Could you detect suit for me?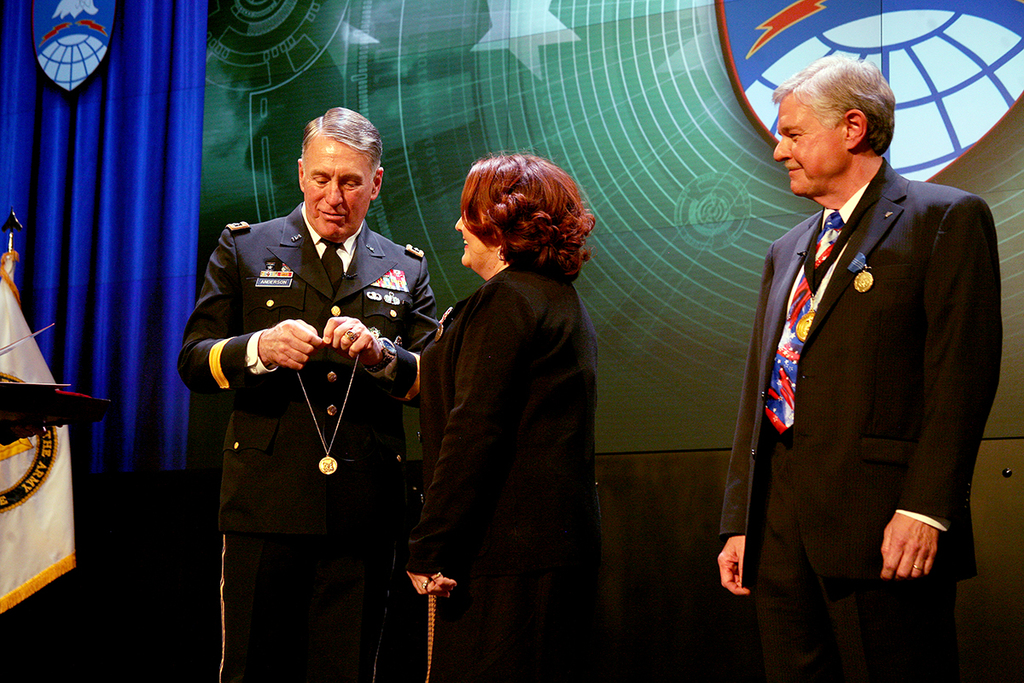
Detection result: {"x1": 730, "y1": 91, "x2": 1003, "y2": 657}.
